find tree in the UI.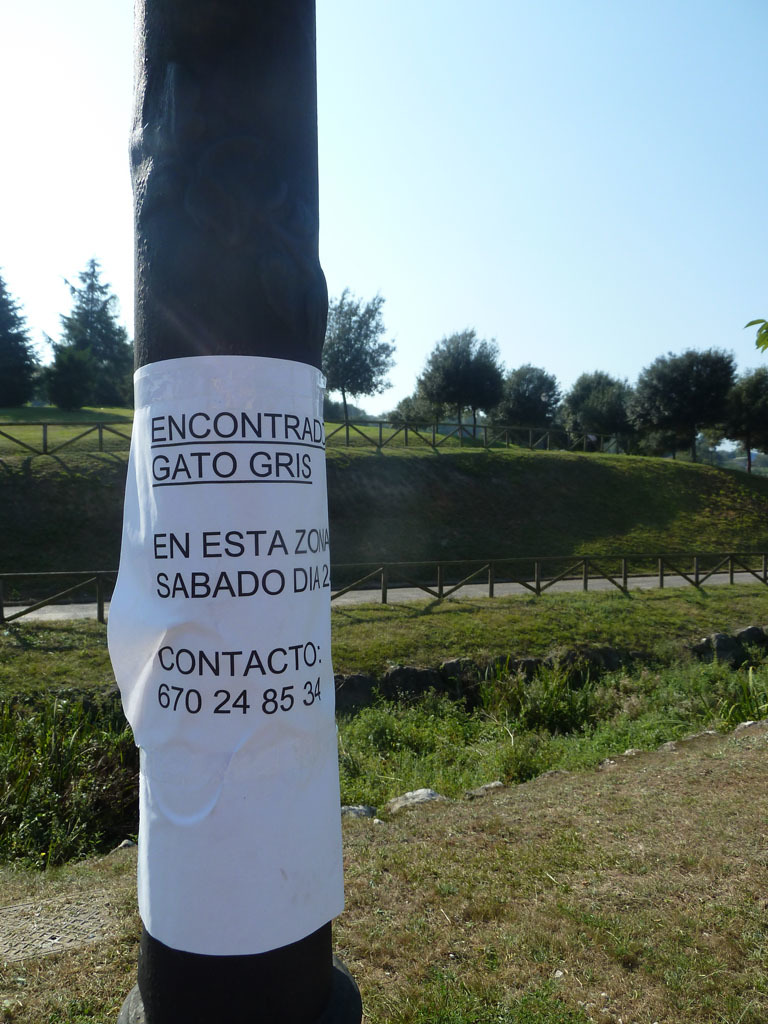
UI element at bbox=(383, 393, 427, 448).
